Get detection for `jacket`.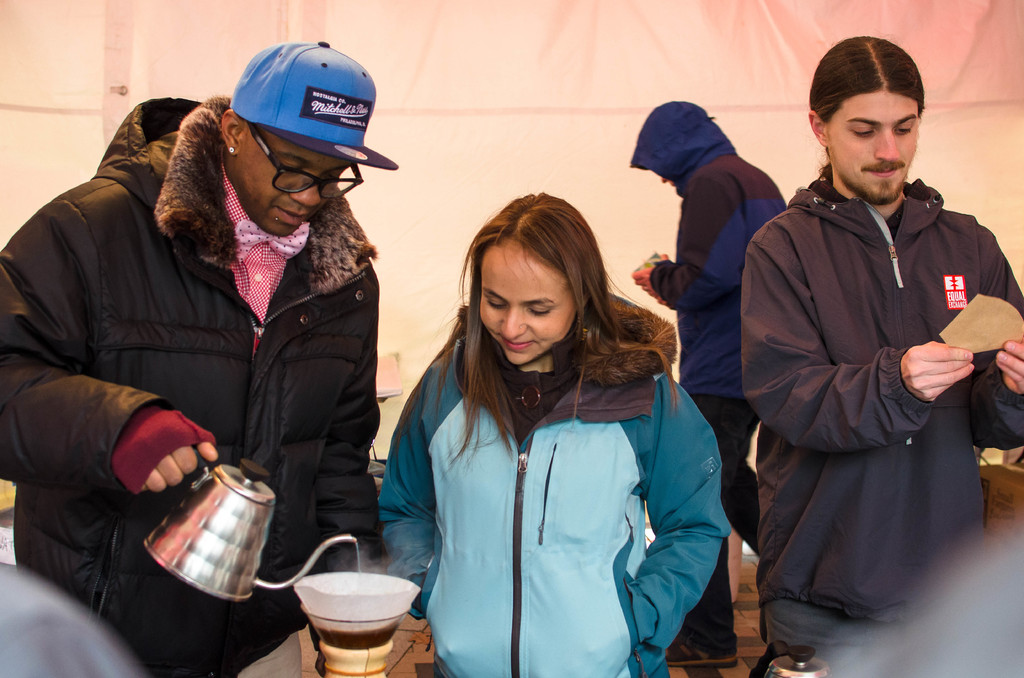
Detection: <box>612,93,791,407</box>.
